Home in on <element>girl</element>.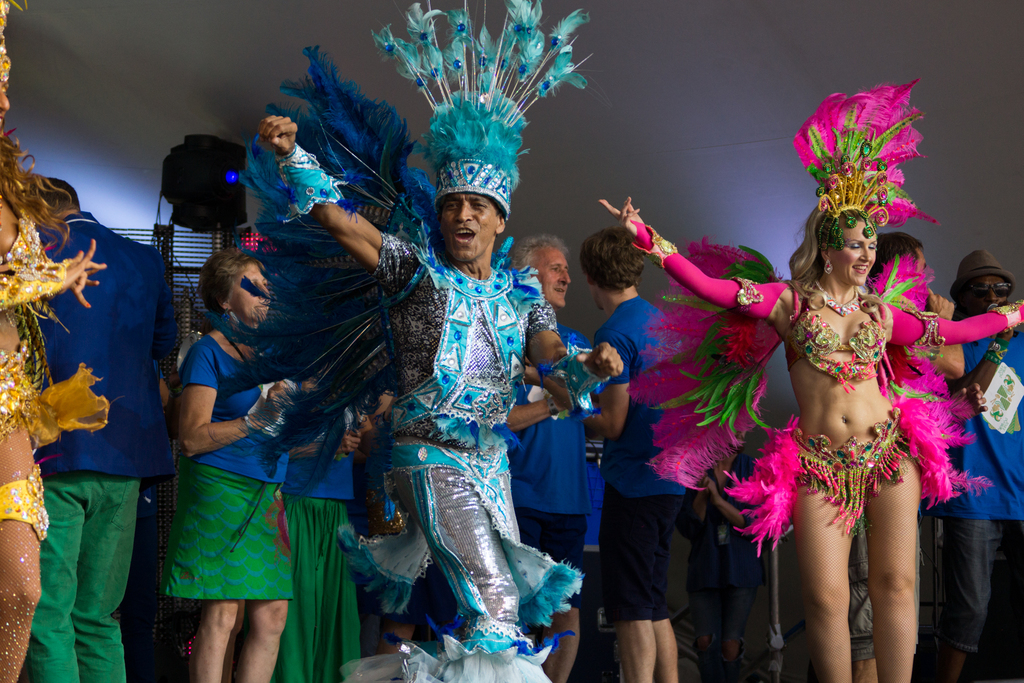
Homed in at BBox(602, 194, 1023, 682).
